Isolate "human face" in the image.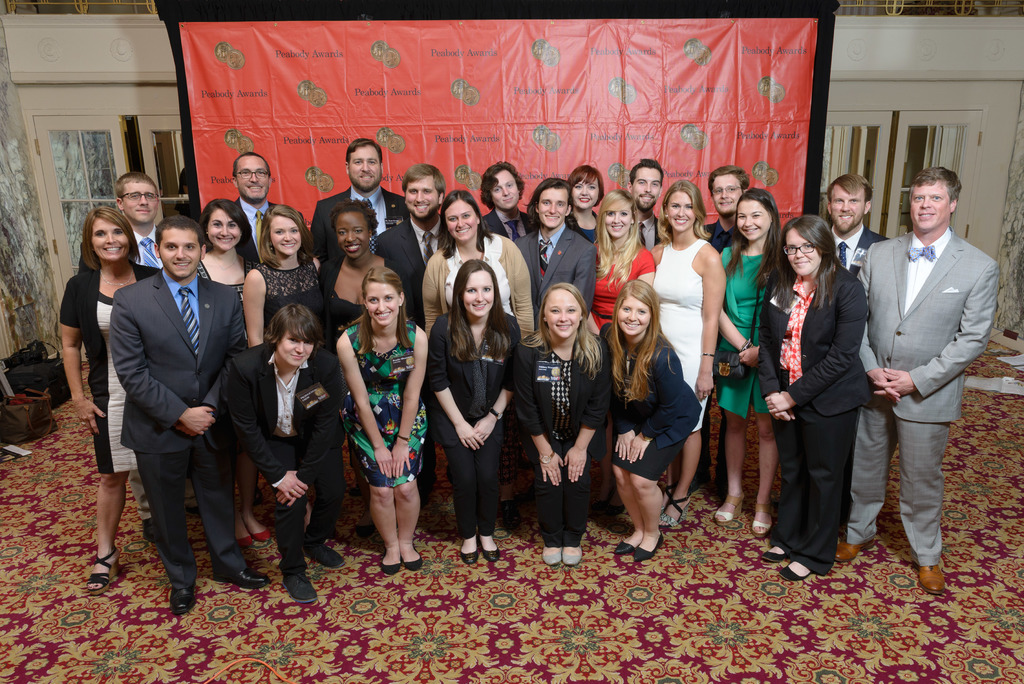
Isolated region: (left=332, top=213, right=371, bottom=258).
